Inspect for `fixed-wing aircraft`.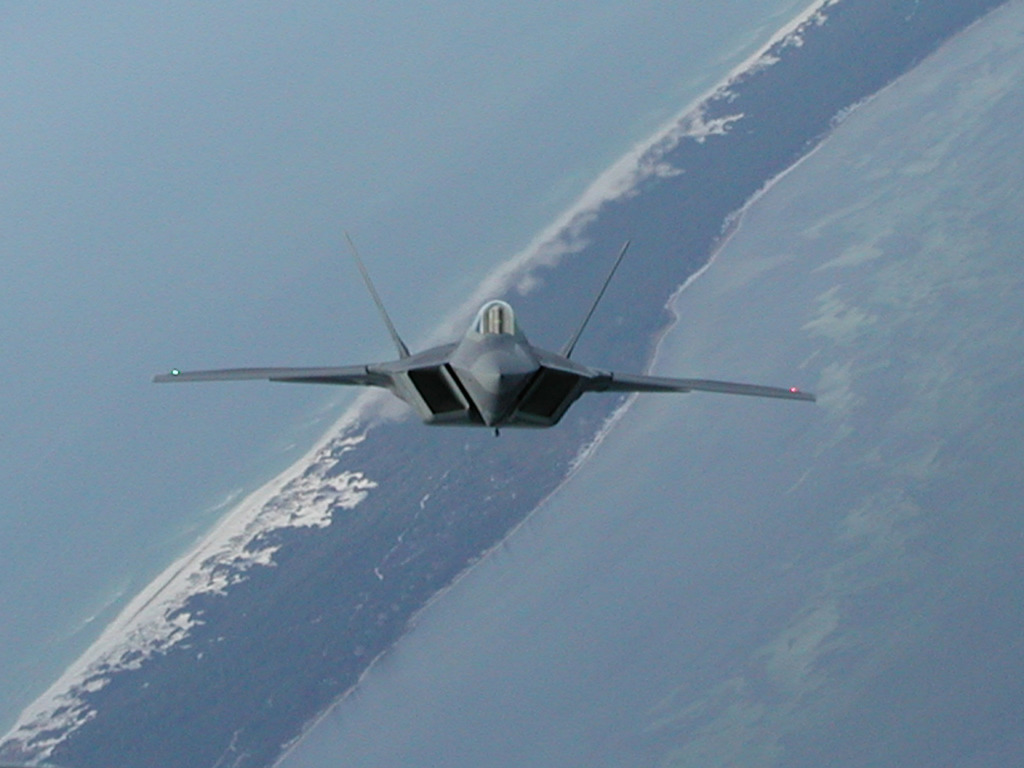
Inspection: 143/223/819/445.
